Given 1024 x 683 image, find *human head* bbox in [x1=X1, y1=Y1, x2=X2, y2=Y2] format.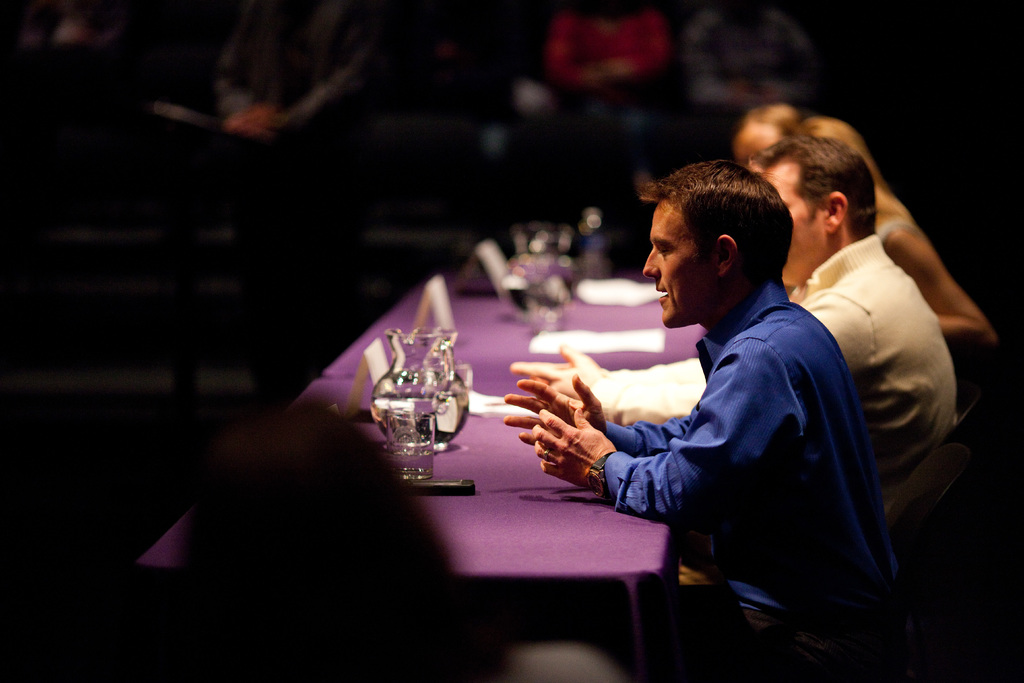
[x1=733, y1=101, x2=797, y2=168].
